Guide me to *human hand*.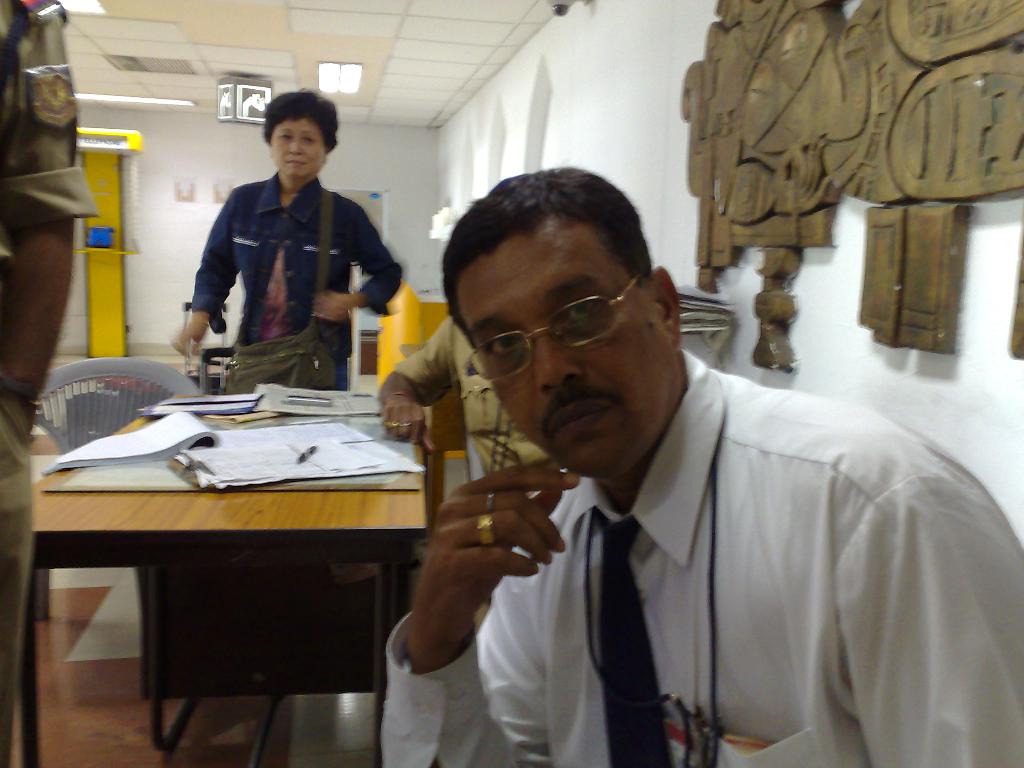
Guidance: BBox(380, 399, 437, 455).
